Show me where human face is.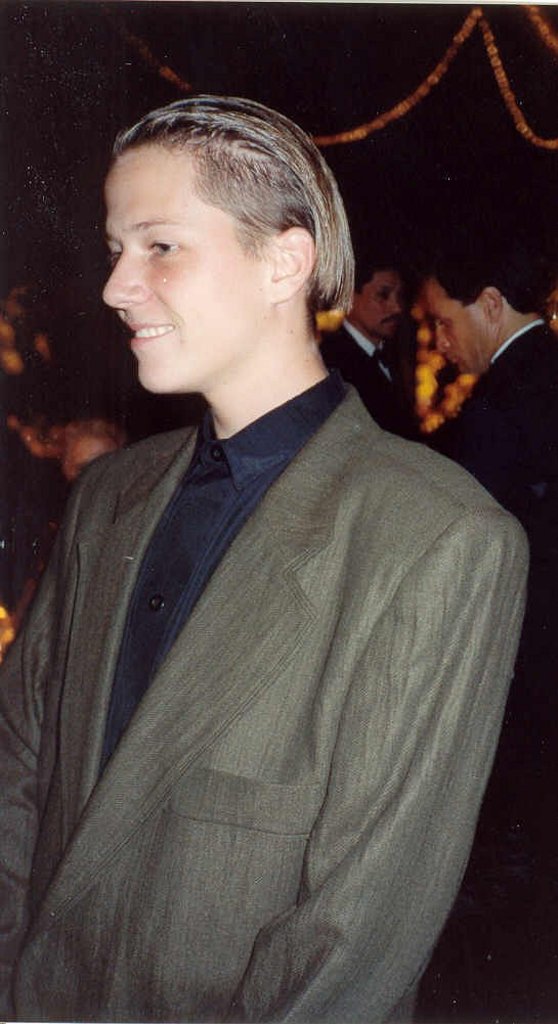
human face is at crop(104, 155, 262, 391).
